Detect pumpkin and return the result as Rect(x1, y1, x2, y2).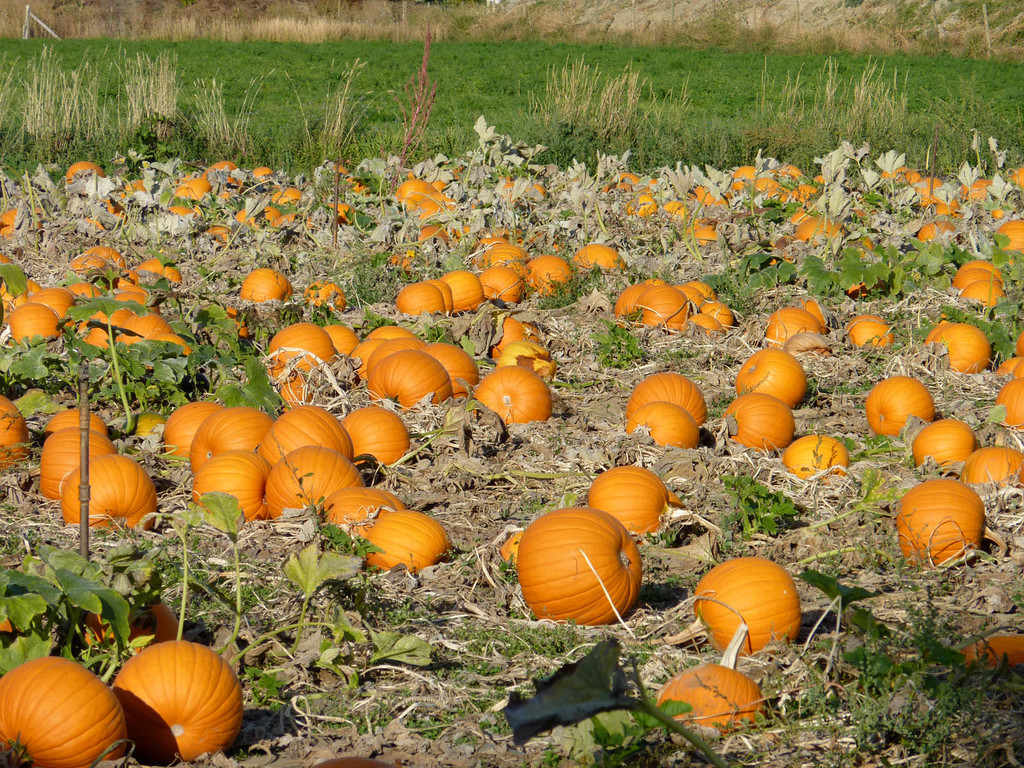
Rect(158, 399, 231, 455).
